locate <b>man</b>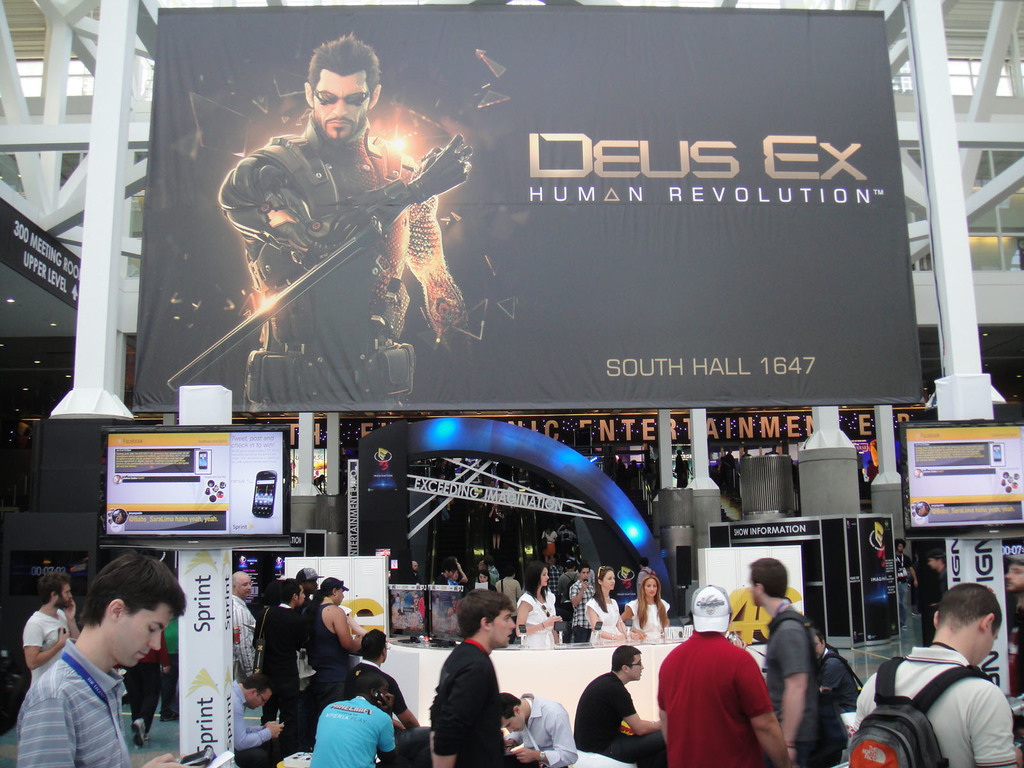
x1=655, y1=583, x2=790, y2=767
